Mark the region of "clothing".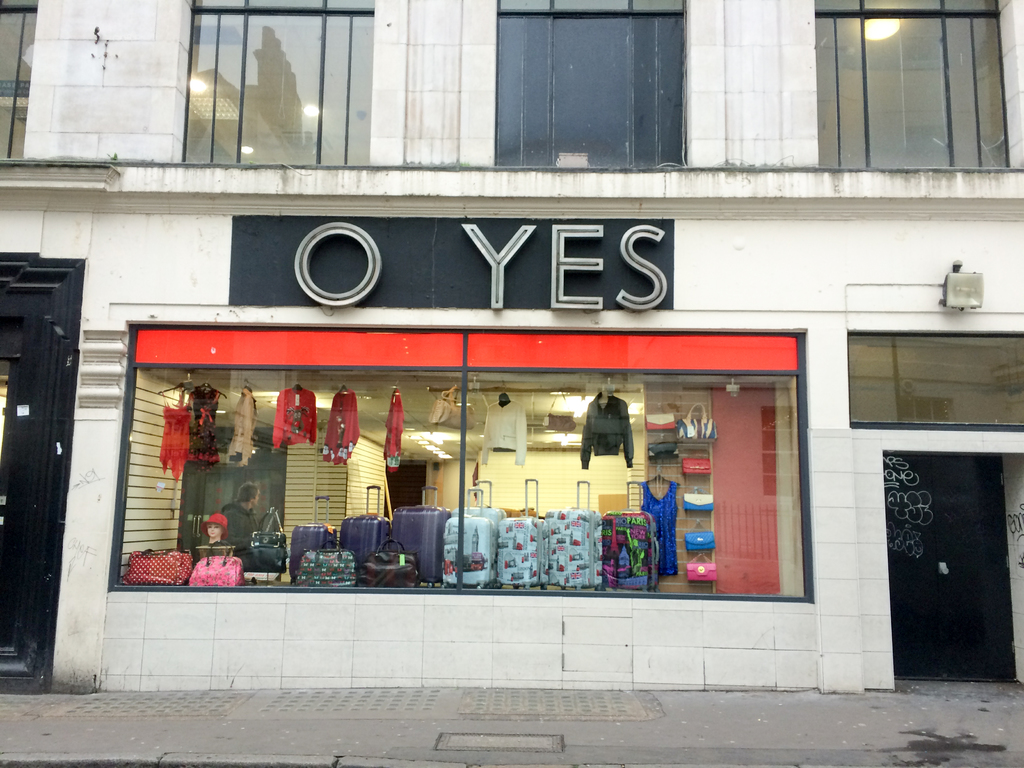
Region: bbox=[322, 384, 360, 467].
